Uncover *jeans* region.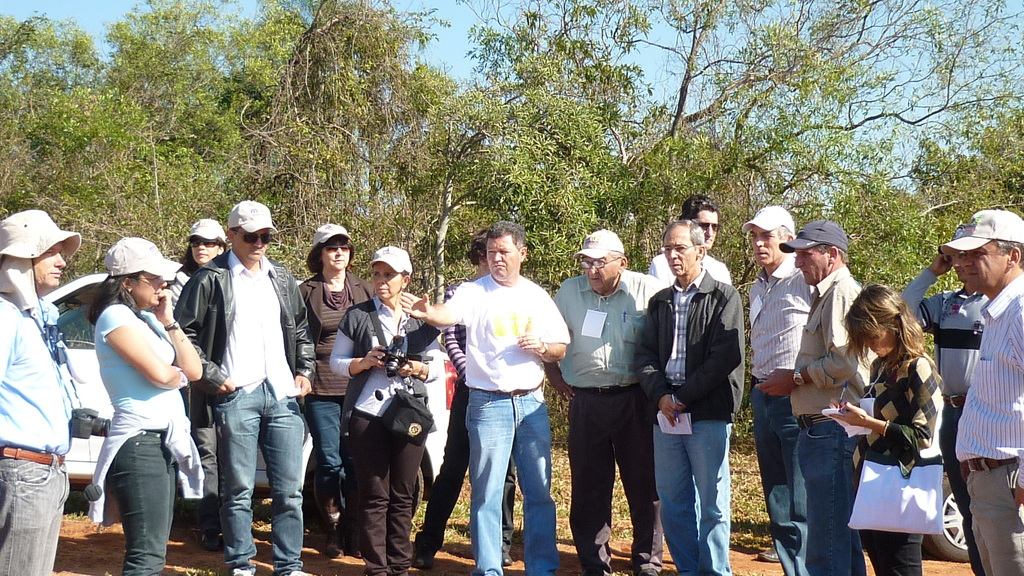
Uncovered: {"left": 0, "top": 458, "right": 74, "bottom": 575}.
